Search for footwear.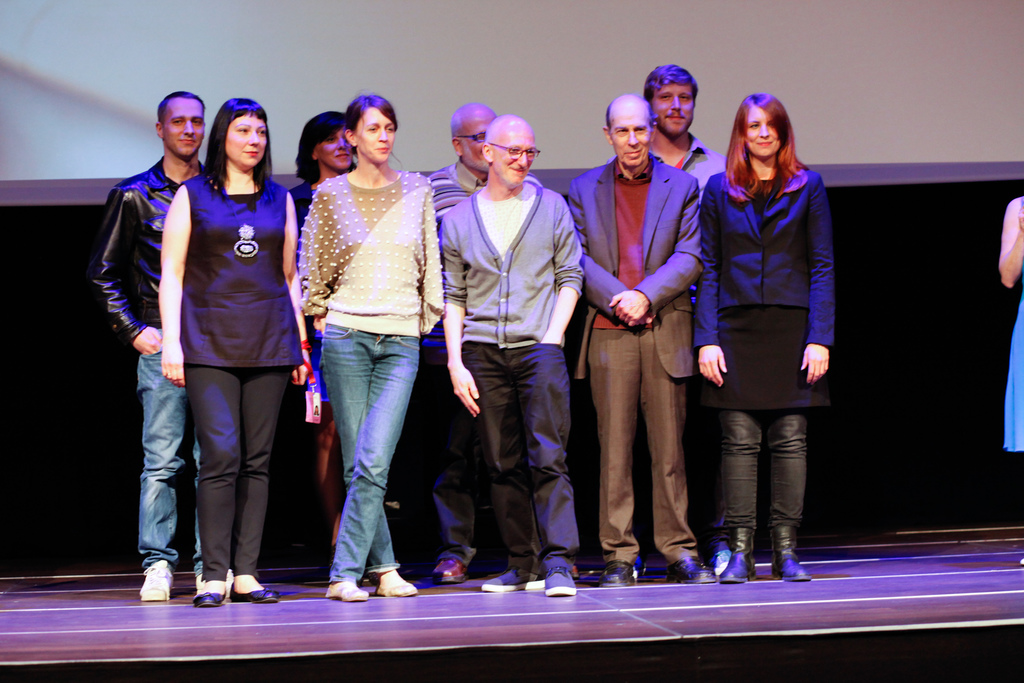
Found at select_region(195, 589, 225, 605).
